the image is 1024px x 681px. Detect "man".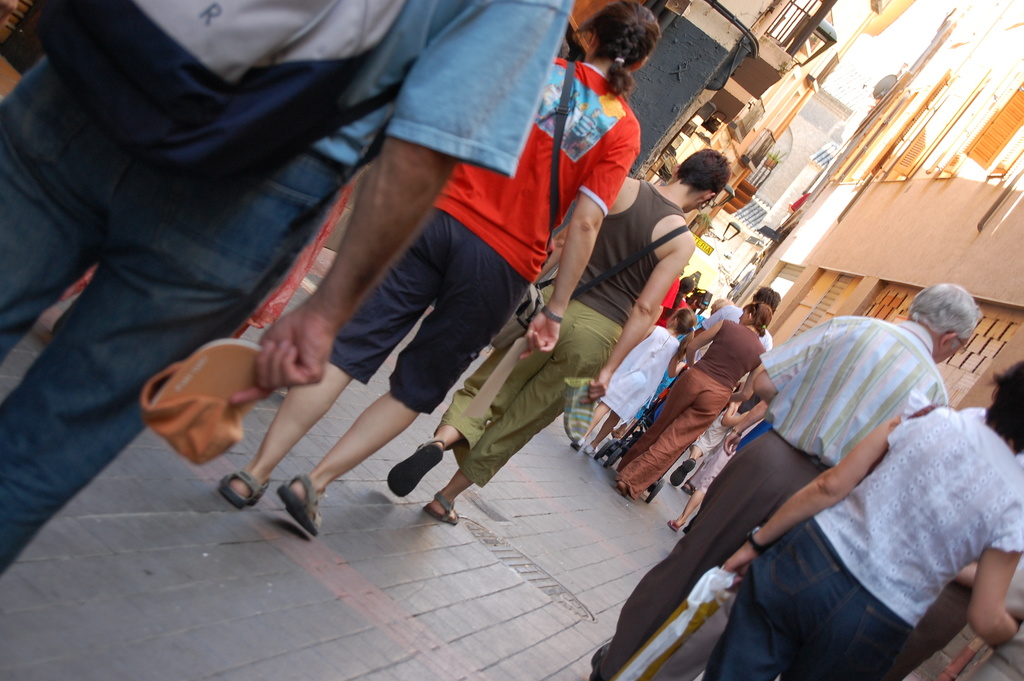
Detection: x1=876, y1=545, x2=986, y2=680.
